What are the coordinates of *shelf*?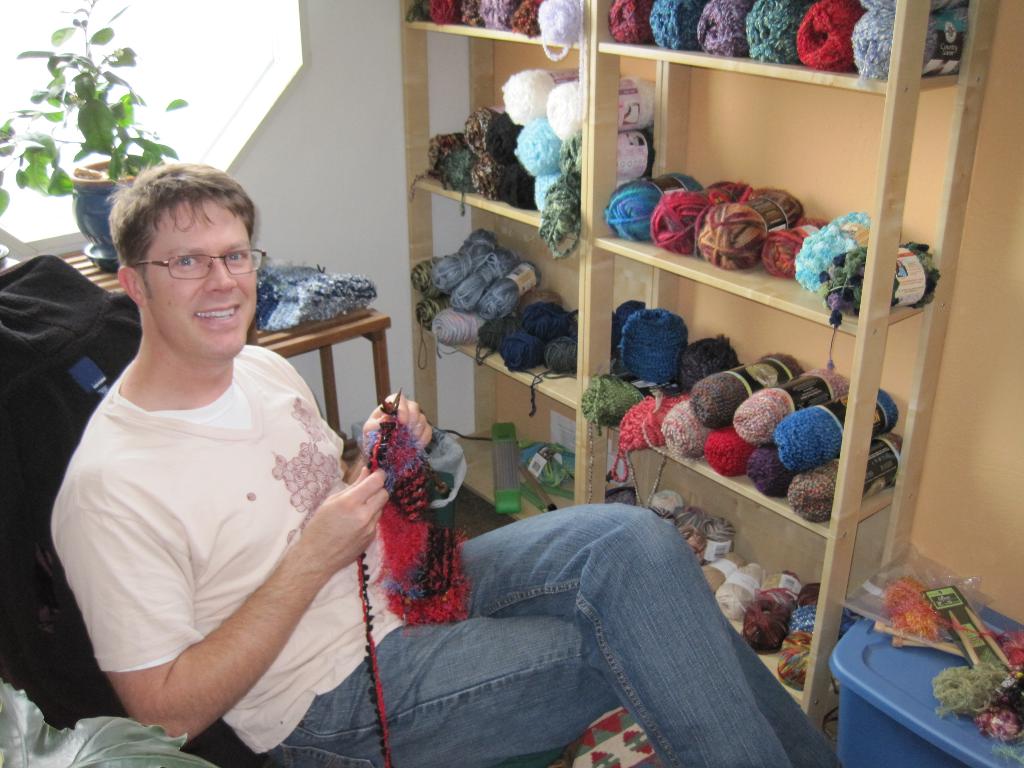
(left=587, top=241, right=930, bottom=539).
